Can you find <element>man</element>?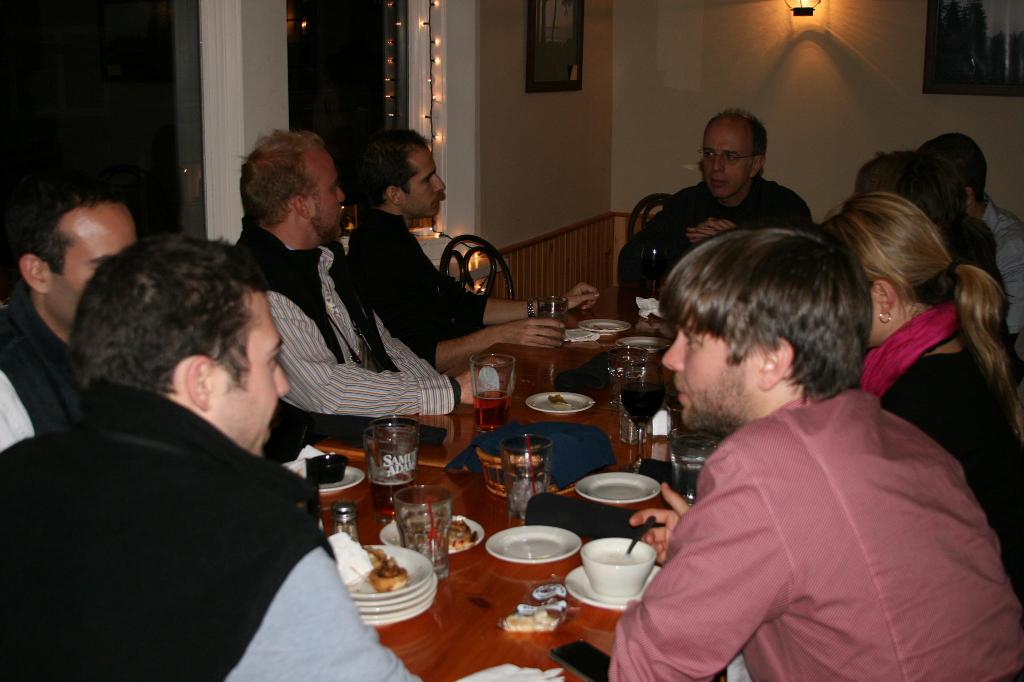
Yes, bounding box: (x1=610, y1=226, x2=1023, y2=681).
